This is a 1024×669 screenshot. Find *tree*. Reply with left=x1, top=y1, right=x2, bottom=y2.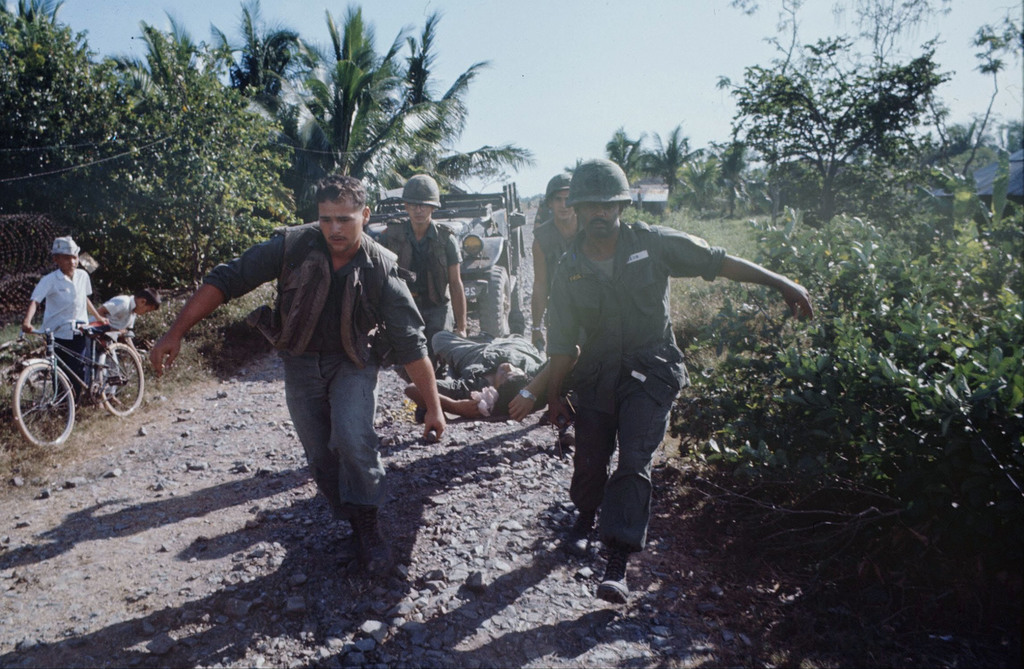
left=603, top=131, right=658, bottom=189.
